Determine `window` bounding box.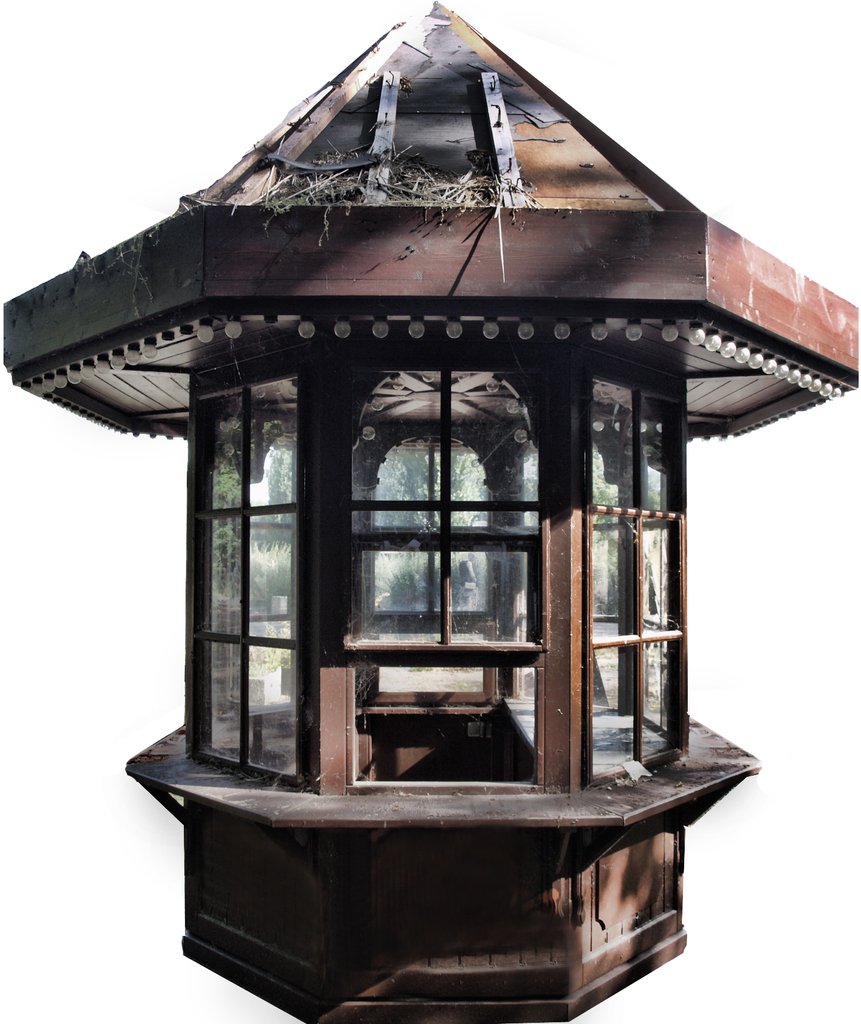
Determined: box(596, 376, 684, 781).
